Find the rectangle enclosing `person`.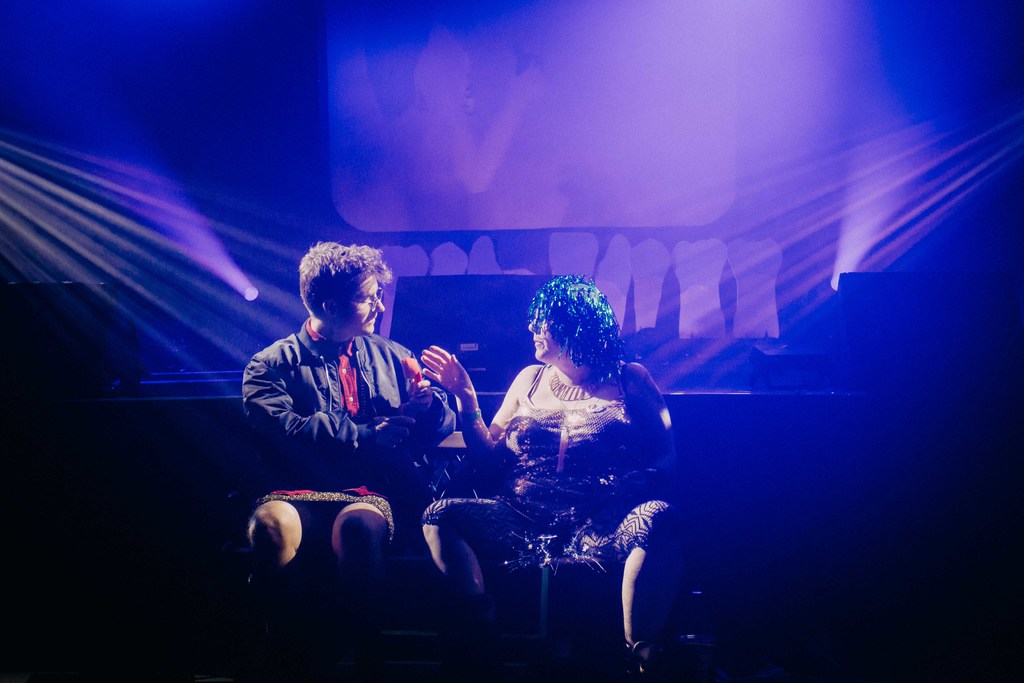
[420, 272, 680, 680].
